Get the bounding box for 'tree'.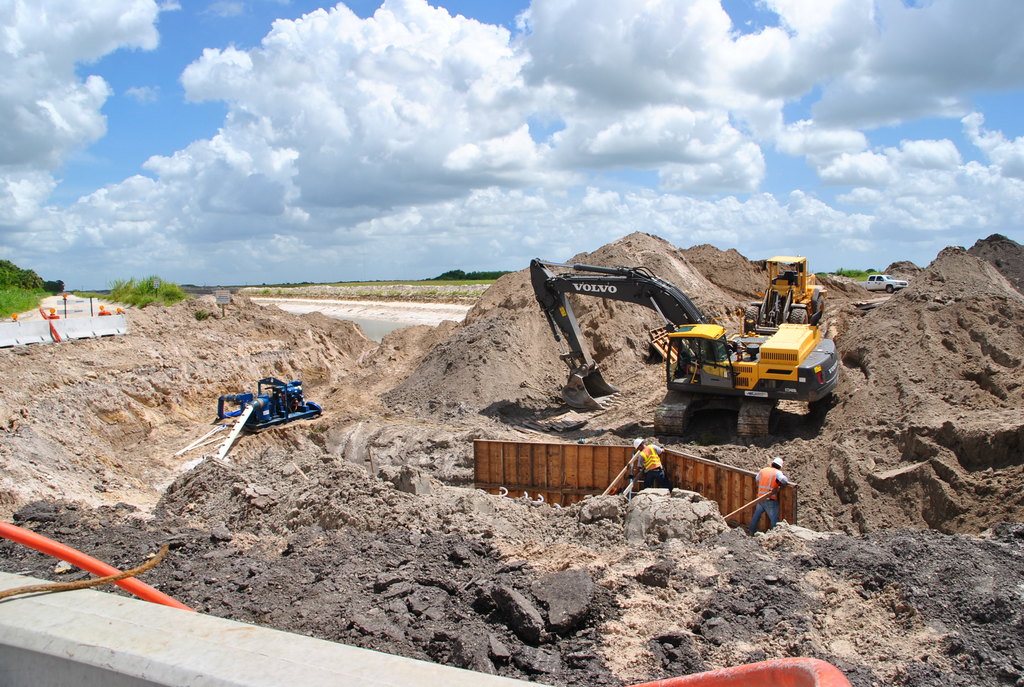
(x1=0, y1=260, x2=66, y2=293).
